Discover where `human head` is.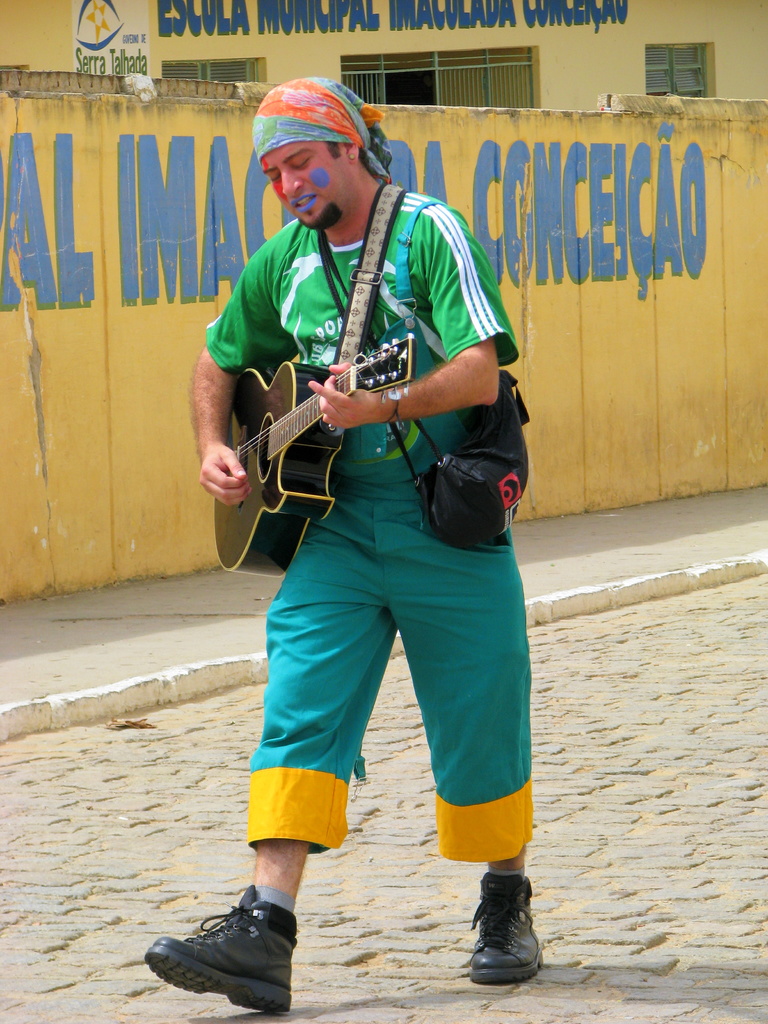
Discovered at BBox(253, 76, 392, 227).
